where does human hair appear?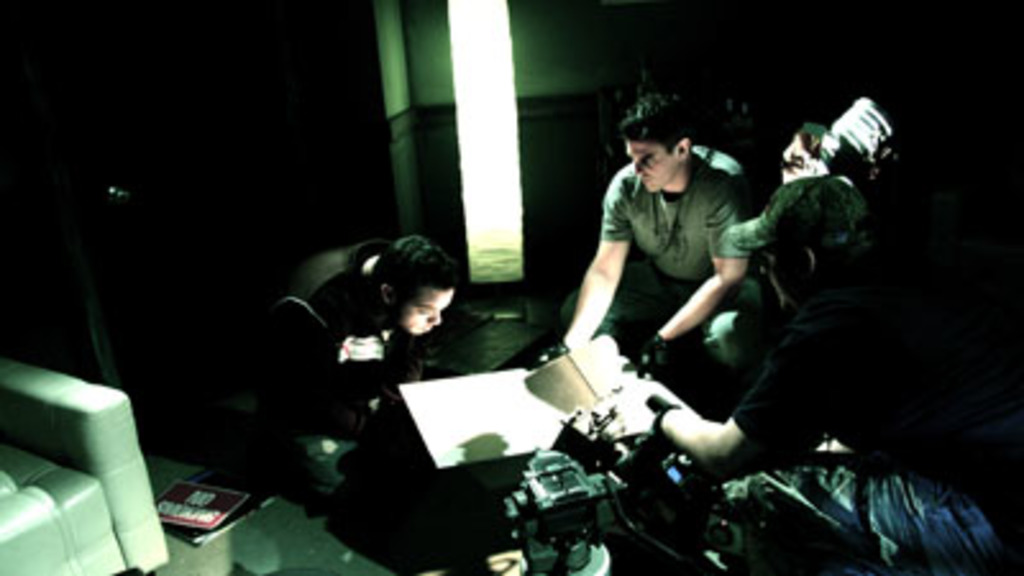
Appears at Rect(768, 228, 876, 282).
